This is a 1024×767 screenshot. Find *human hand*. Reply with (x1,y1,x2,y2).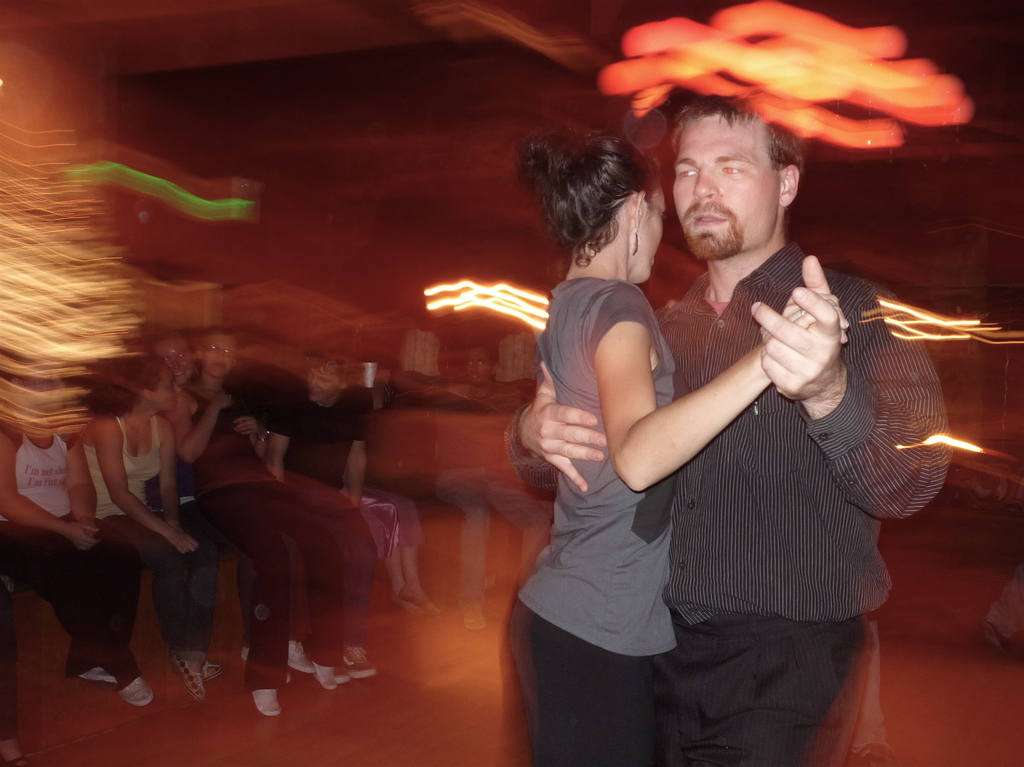
(232,414,266,439).
